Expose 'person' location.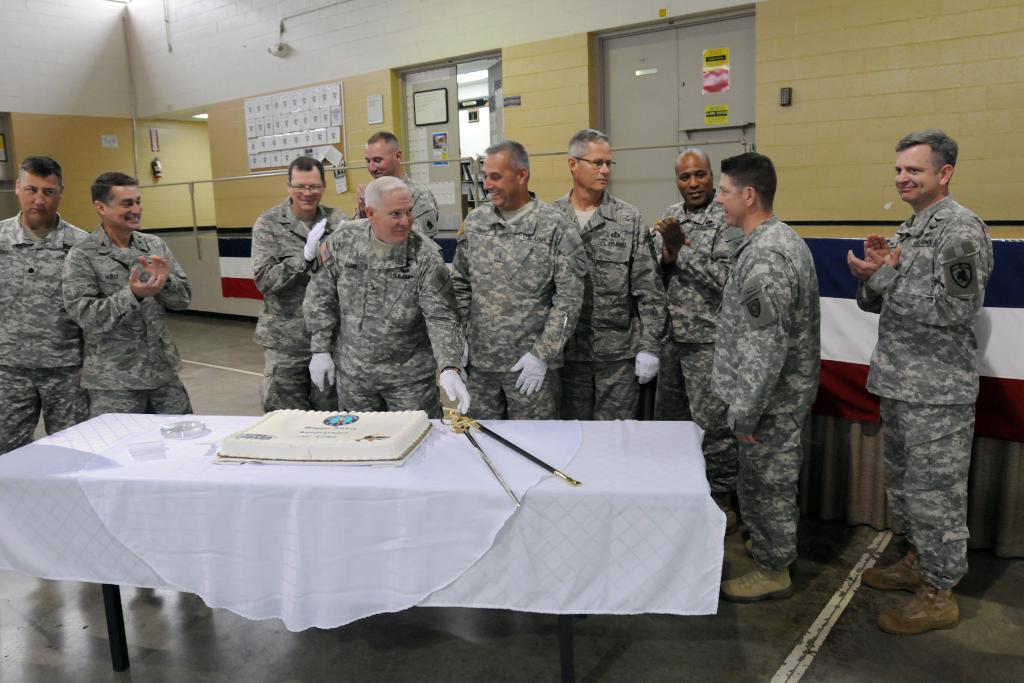
Exposed at [548,128,672,420].
